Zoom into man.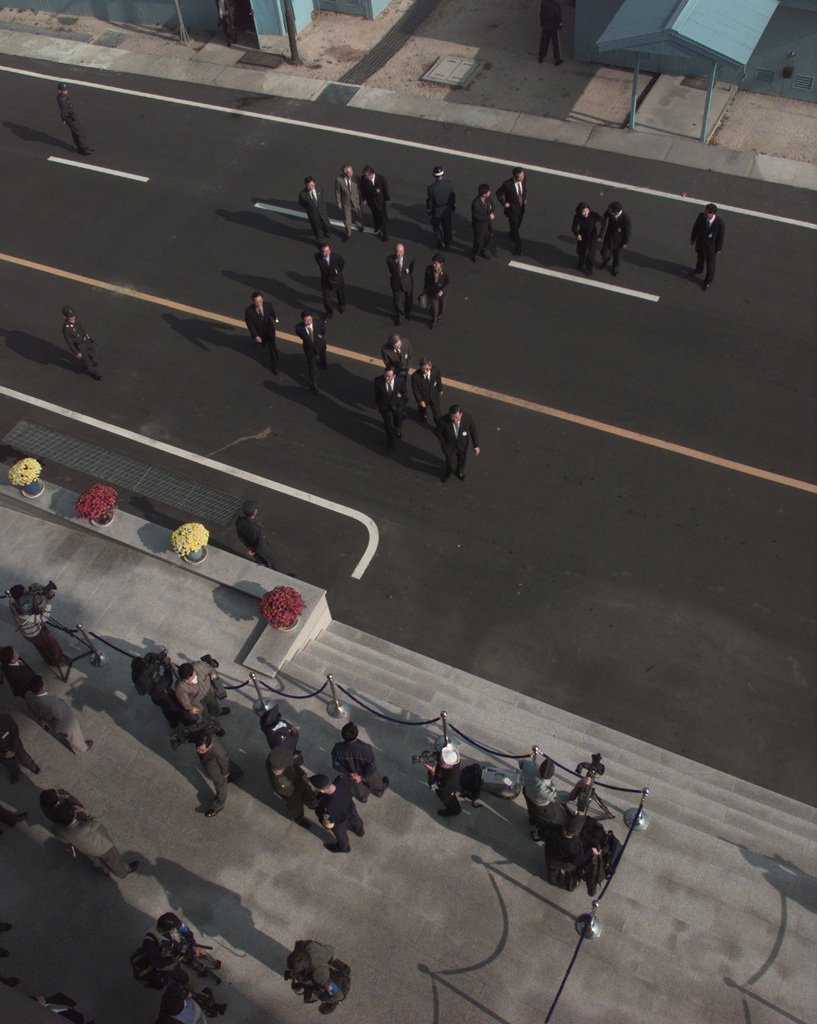
Zoom target: rect(46, 804, 145, 883).
